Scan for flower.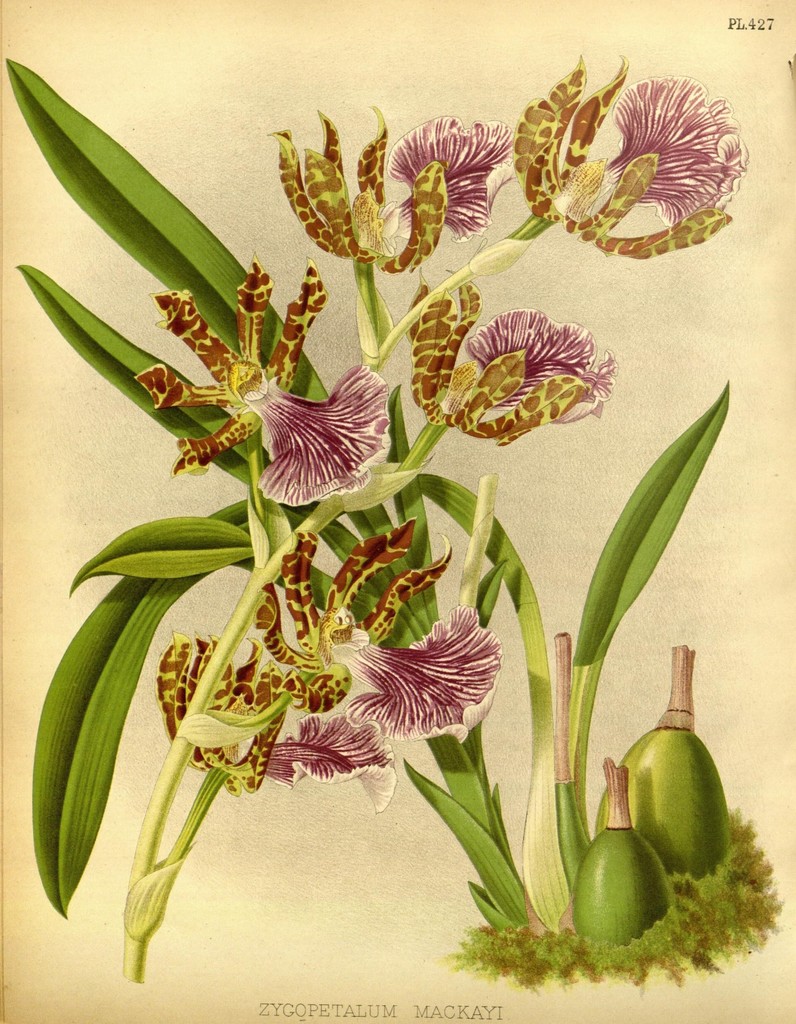
Scan result: 252,515,507,744.
